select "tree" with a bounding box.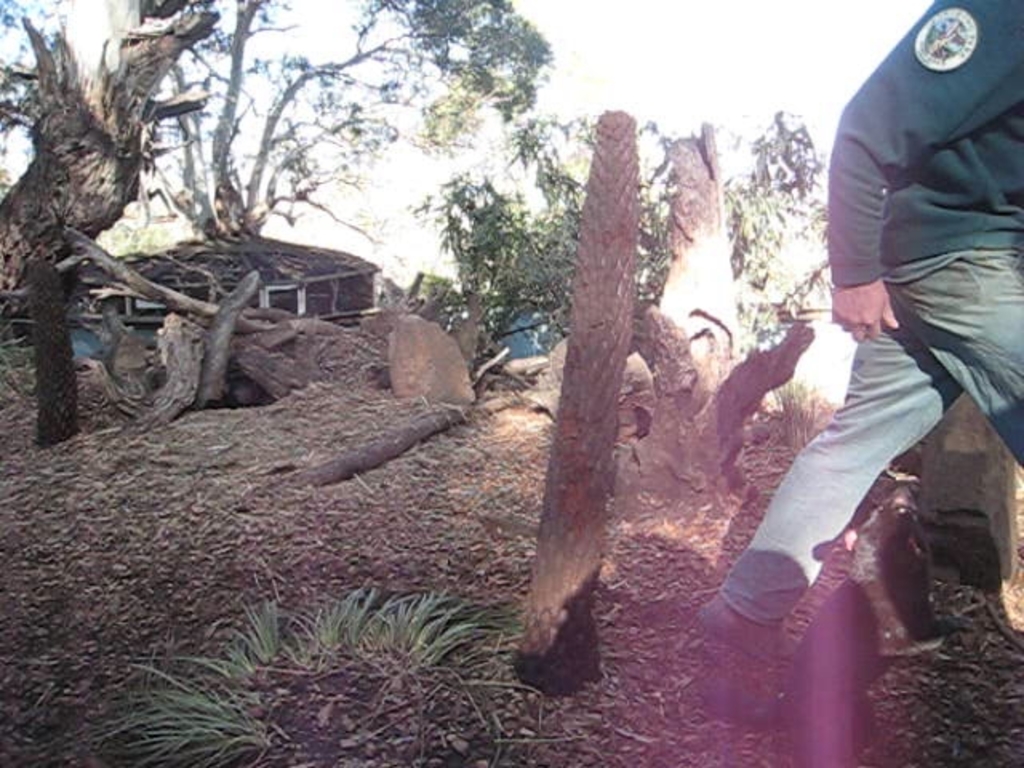
region(421, 94, 746, 397).
